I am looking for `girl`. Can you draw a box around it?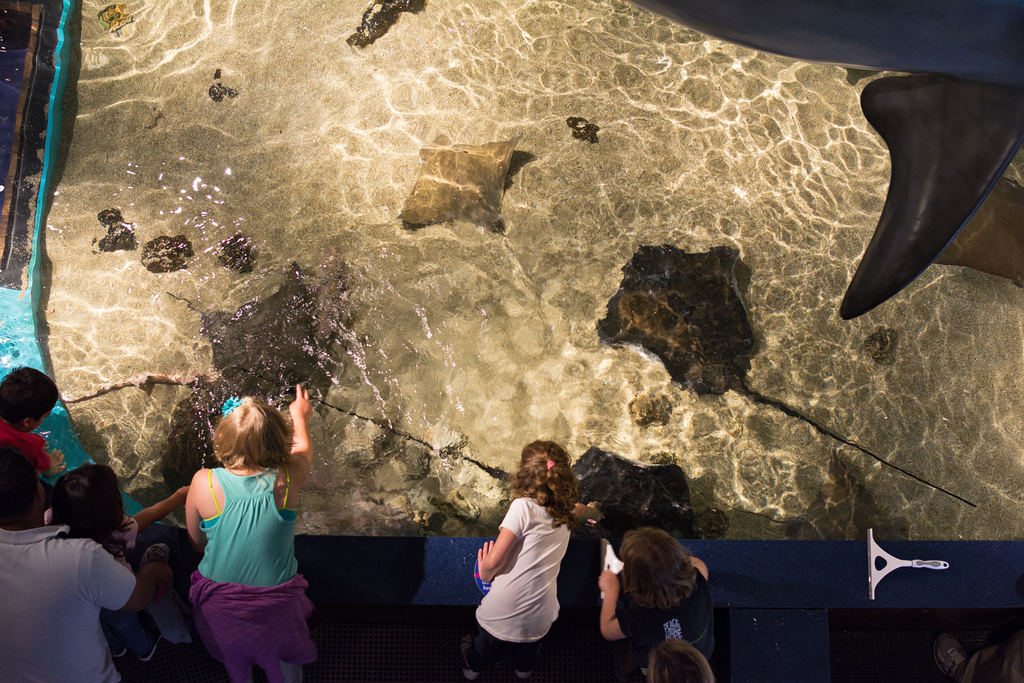
Sure, the bounding box is region(479, 439, 575, 682).
